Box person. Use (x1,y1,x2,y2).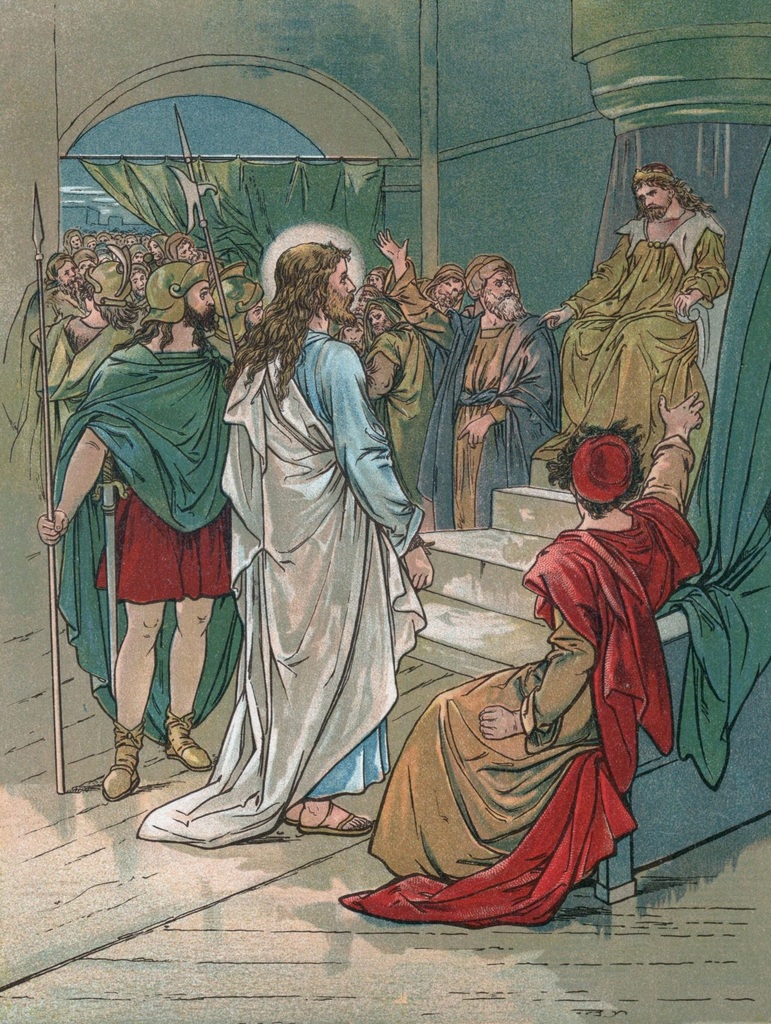
(540,162,739,493).
